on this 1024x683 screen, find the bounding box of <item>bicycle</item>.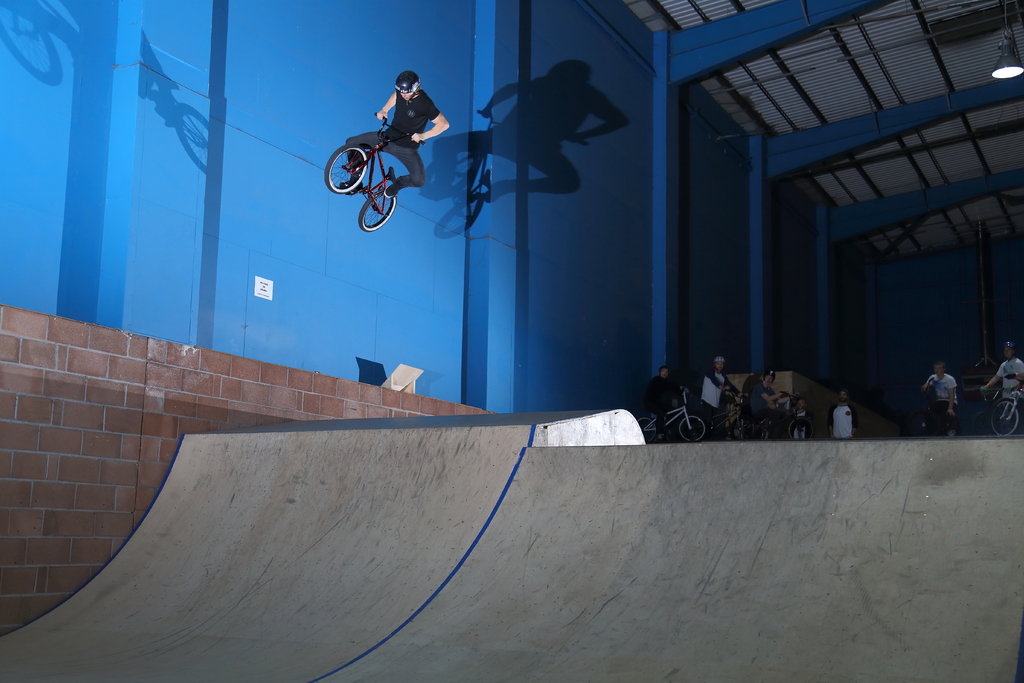
Bounding box: [left=332, top=107, right=430, bottom=217].
